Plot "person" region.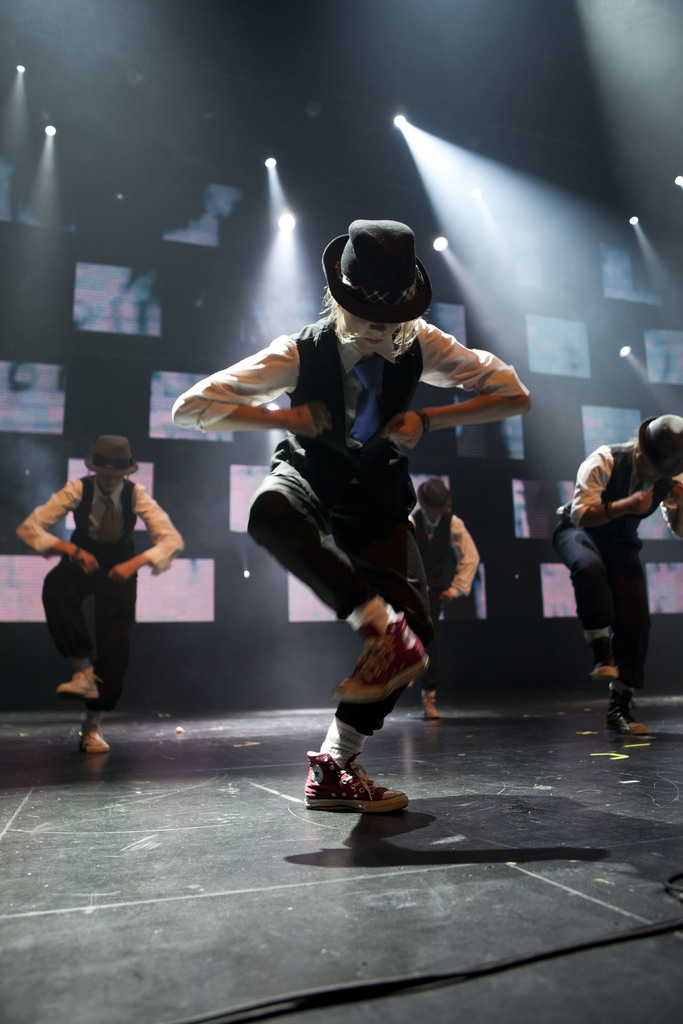
Plotted at 174:221:532:806.
